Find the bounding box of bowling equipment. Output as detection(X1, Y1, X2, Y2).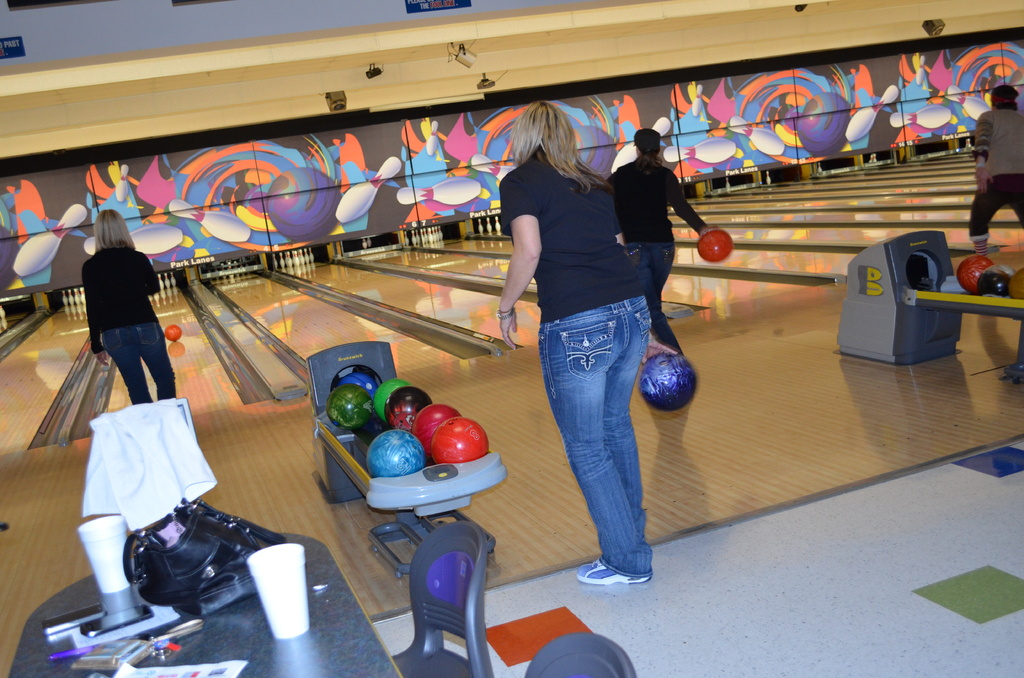
detection(165, 276, 173, 291).
